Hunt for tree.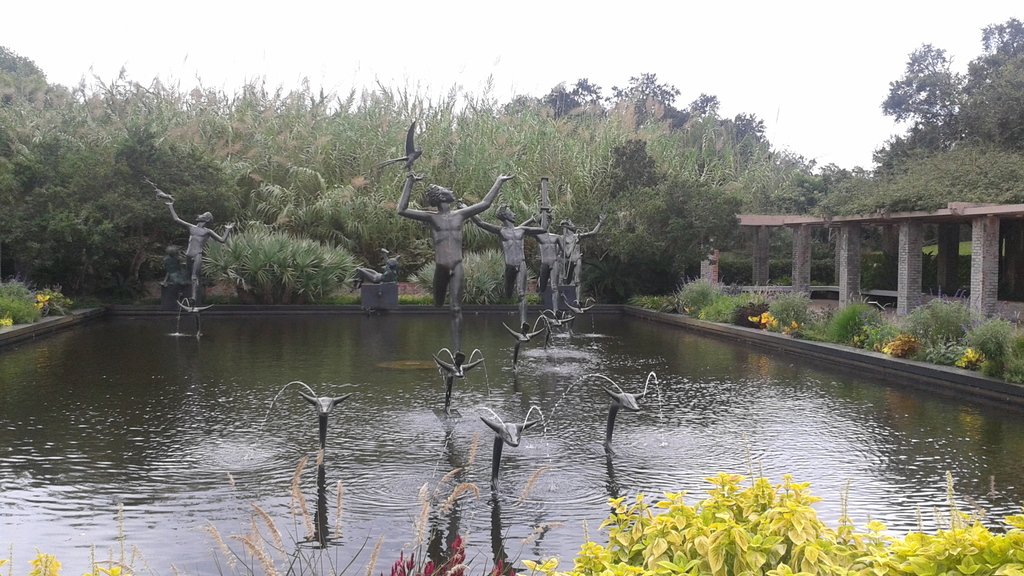
Hunted down at Rect(0, 132, 109, 282).
